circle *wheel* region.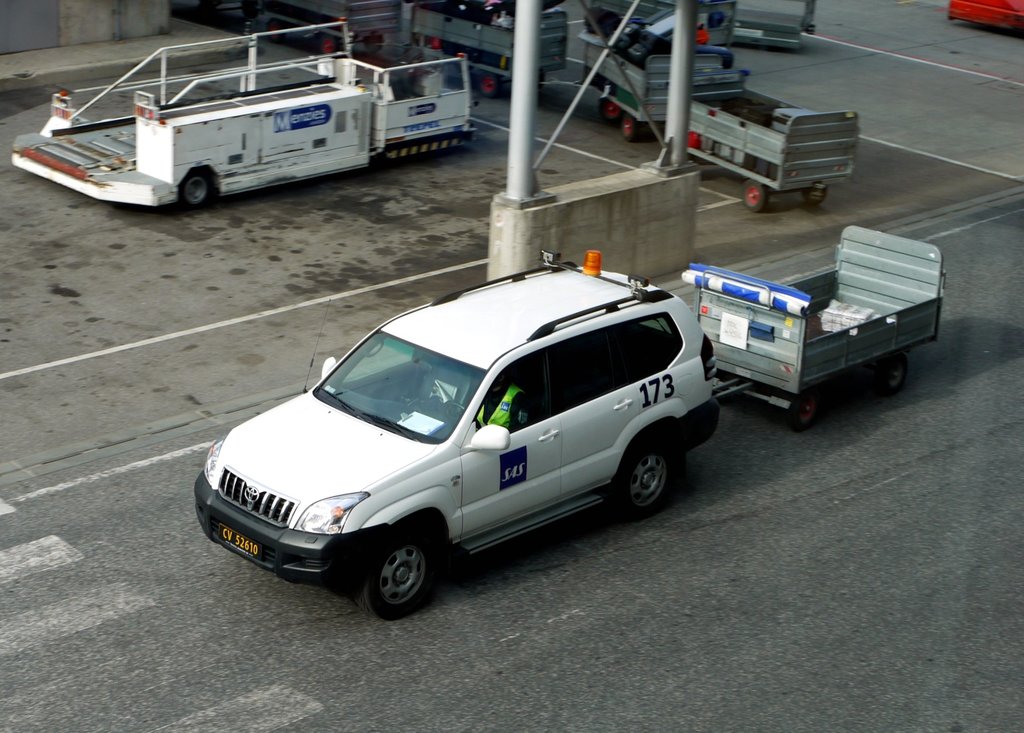
Region: {"left": 602, "top": 100, "right": 624, "bottom": 124}.
